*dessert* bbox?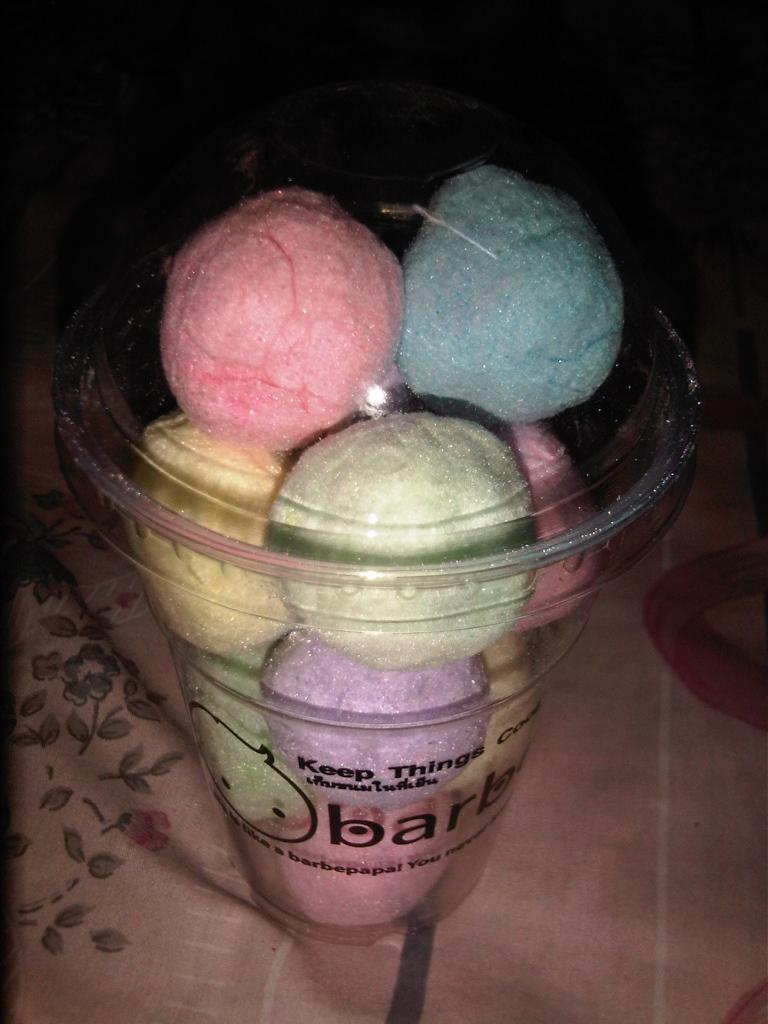
x1=362 y1=164 x2=654 y2=417
